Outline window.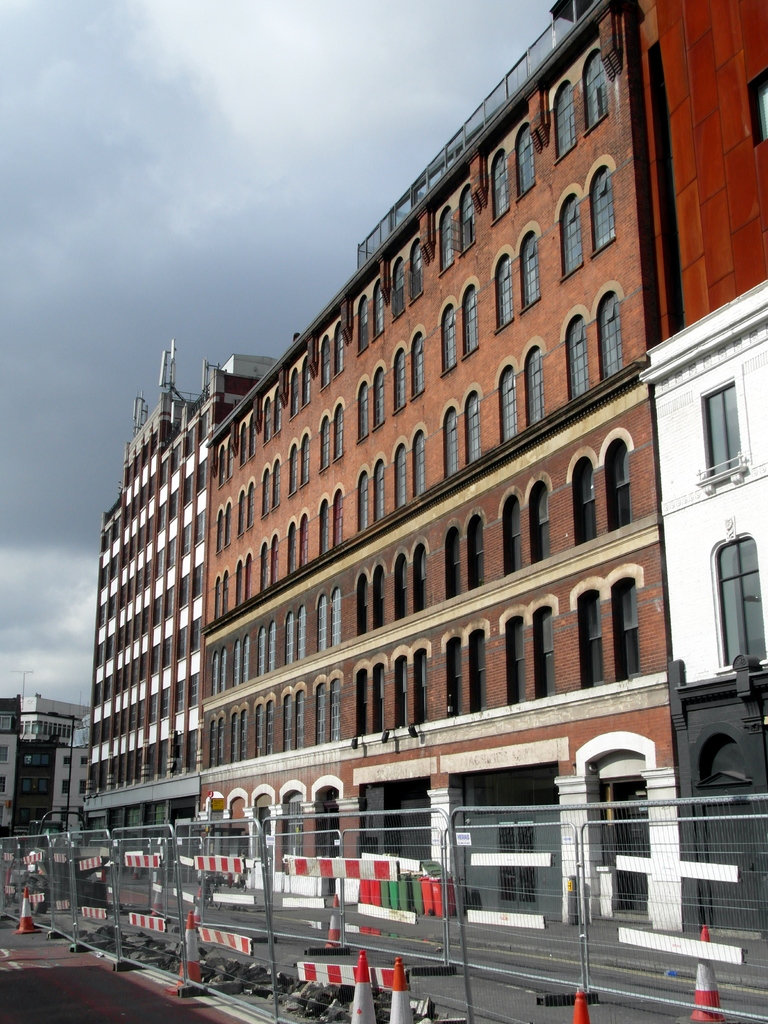
Outline: 332,589,346,648.
